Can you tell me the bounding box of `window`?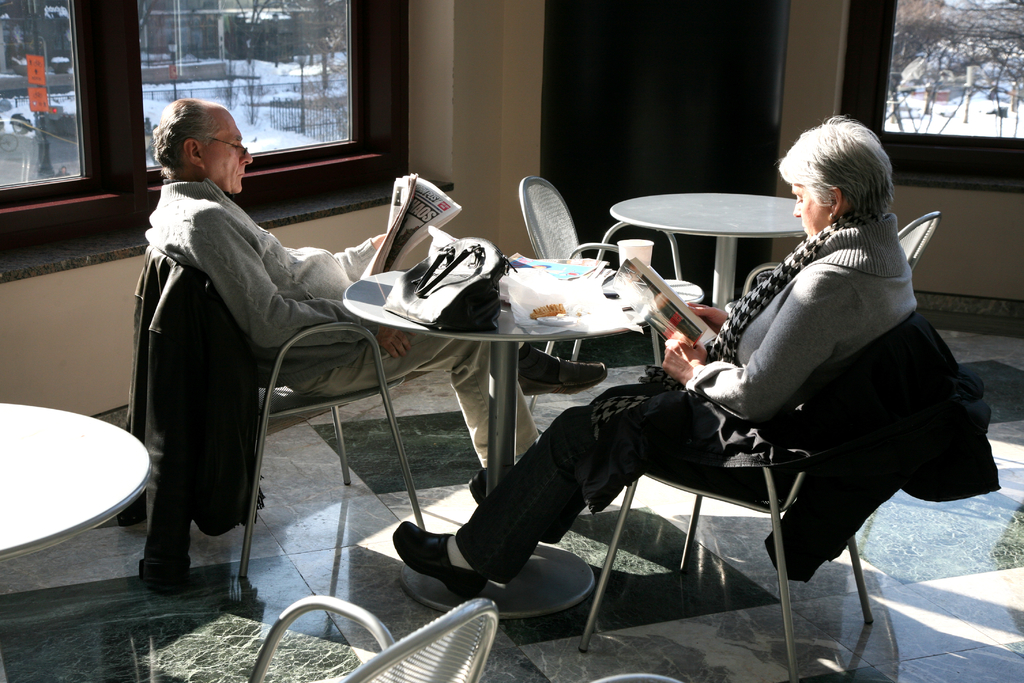
box(4, 25, 104, 211).
